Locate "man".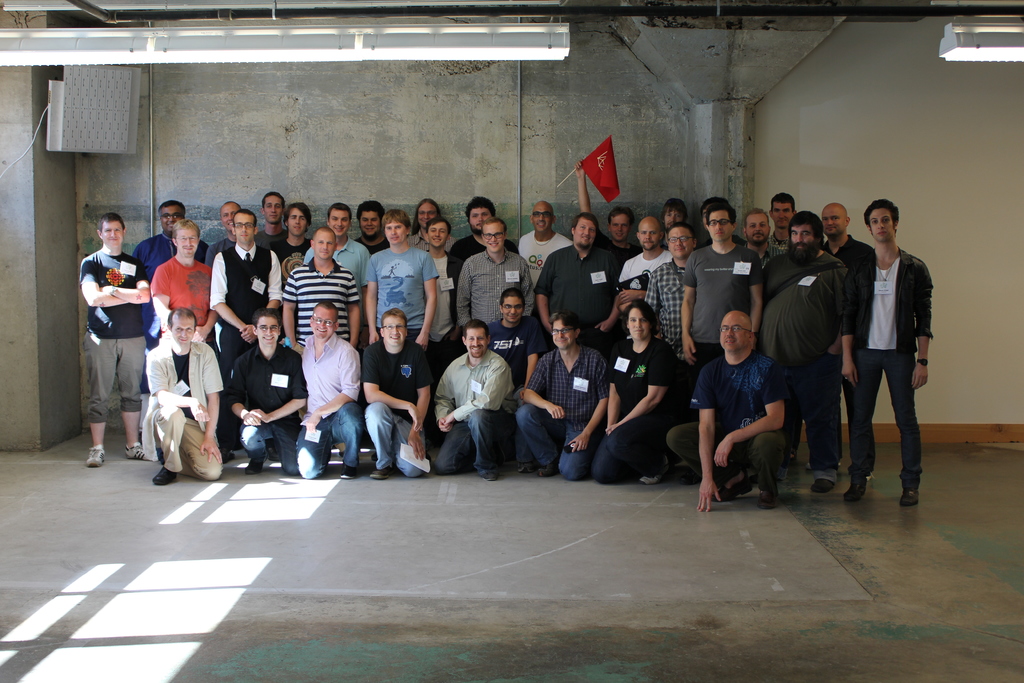
Bounding box: [845,199,943,511].
